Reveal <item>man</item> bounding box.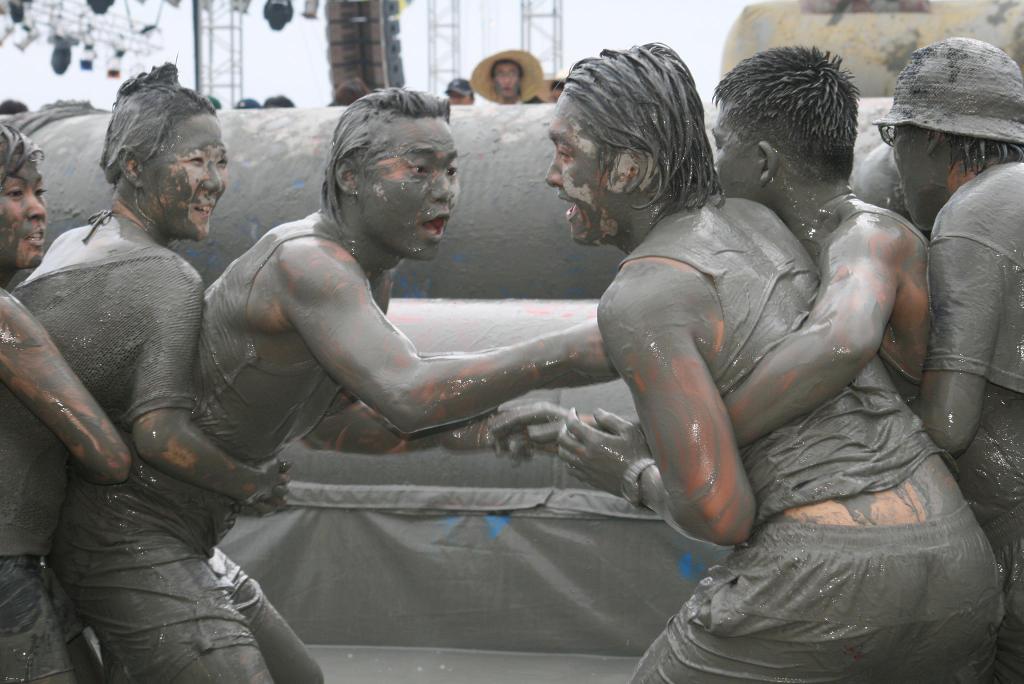
Revealed: crop(444, 76, 476, 101).
